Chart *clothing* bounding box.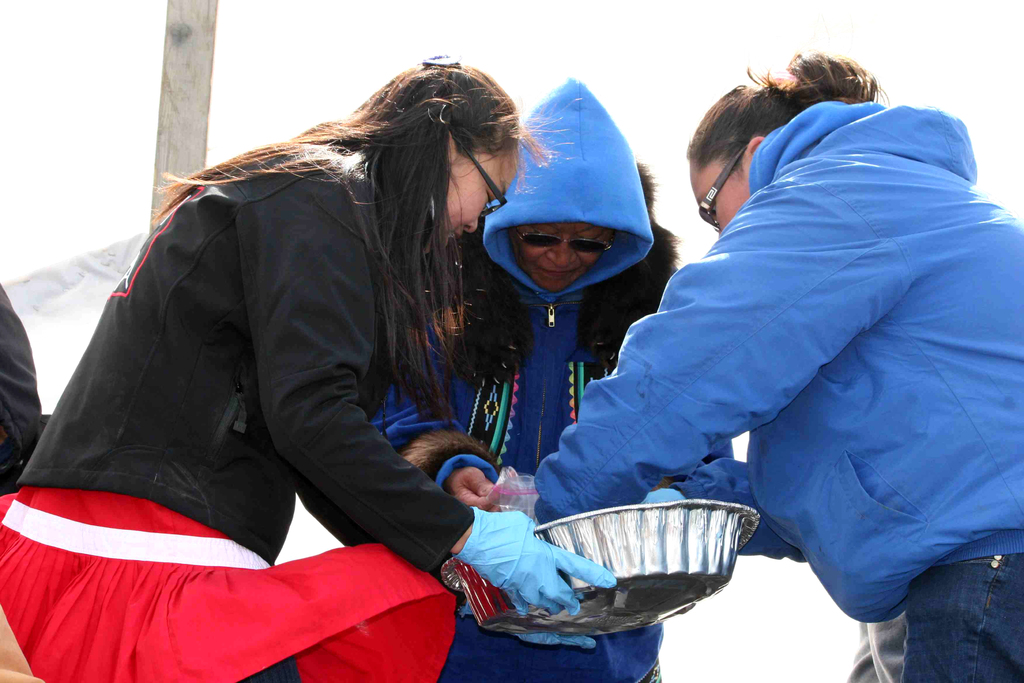
Charted: pyautogui.locateOnScreen(0, 138, 472, 682).
